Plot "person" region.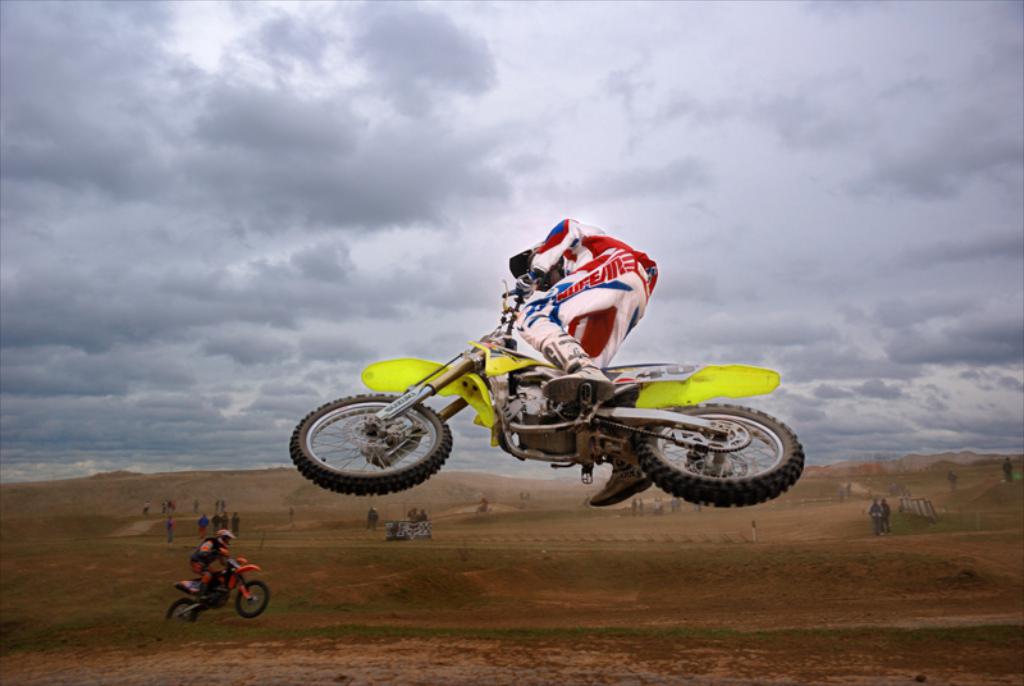
Plotted at <bbox>1002, 452, 1012, 476</bbox>.
